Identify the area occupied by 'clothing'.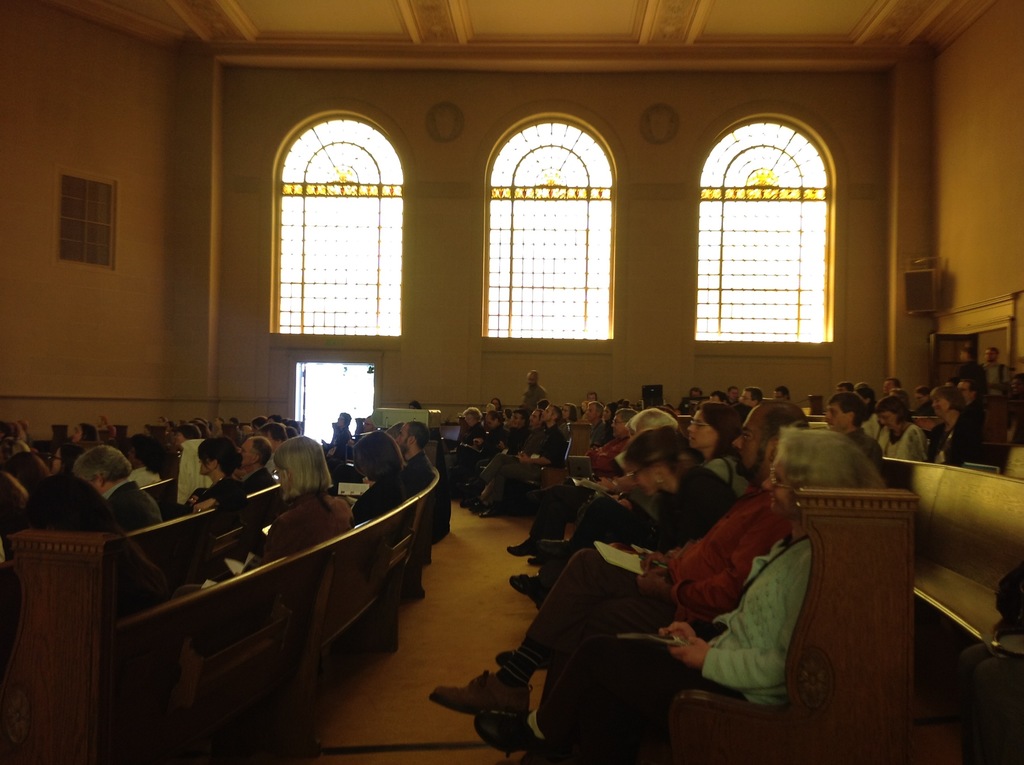
Area: box=[678, 542, 797, 703].
